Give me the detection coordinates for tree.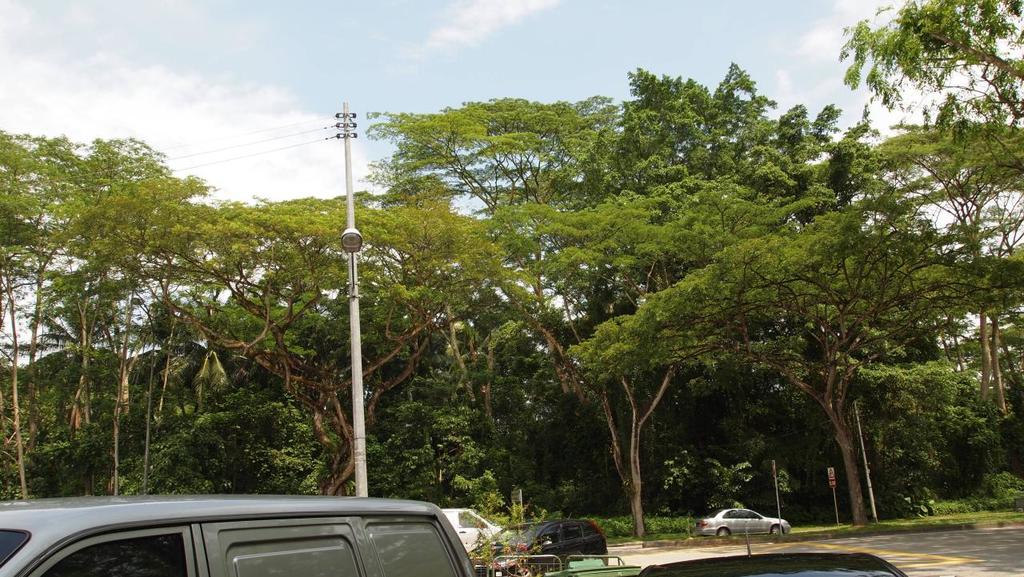
select_region(570, 206, 1023, 532).
